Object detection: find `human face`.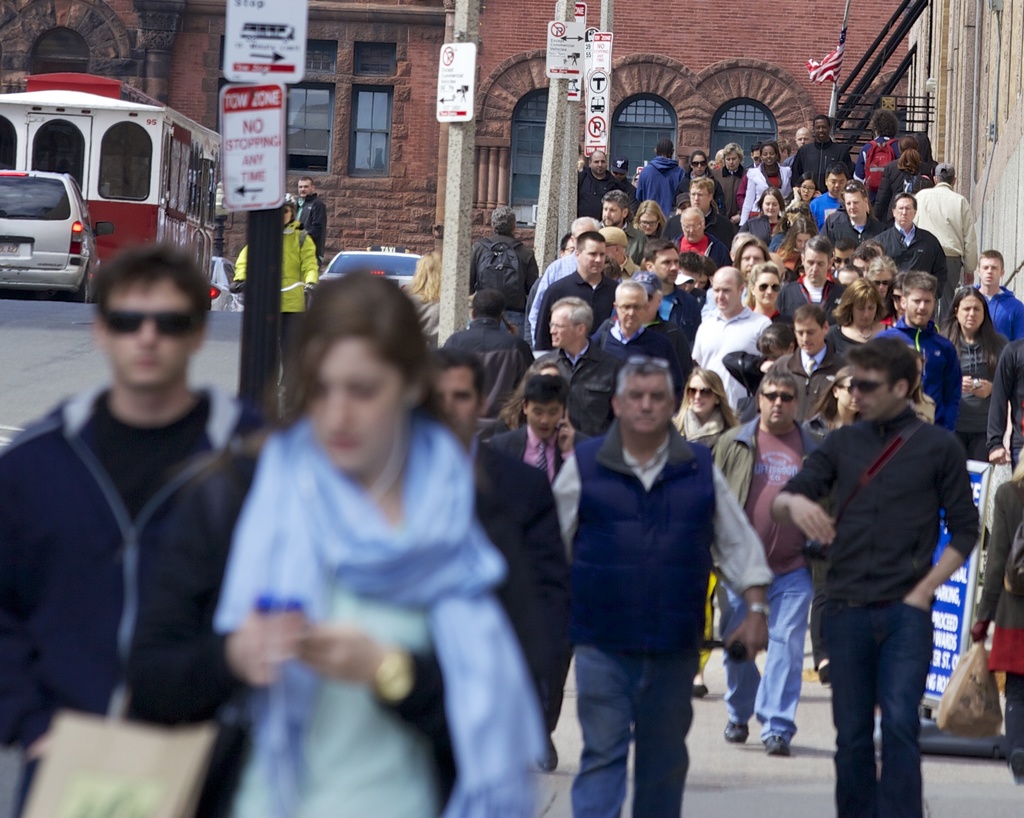
Rect(307, 337, 404, 468).
